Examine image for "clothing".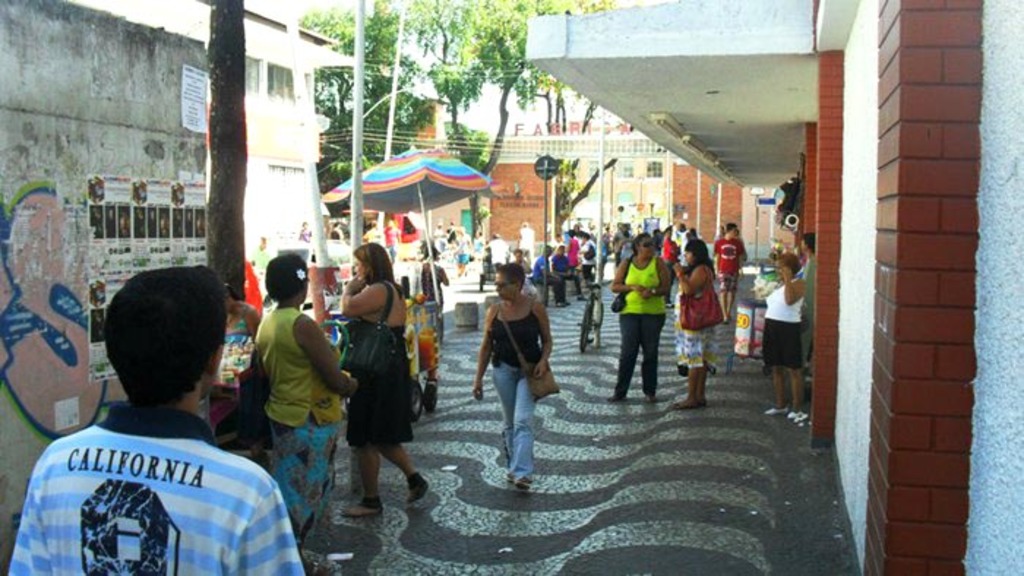
Examination result: 0, 405, 320, 575.
